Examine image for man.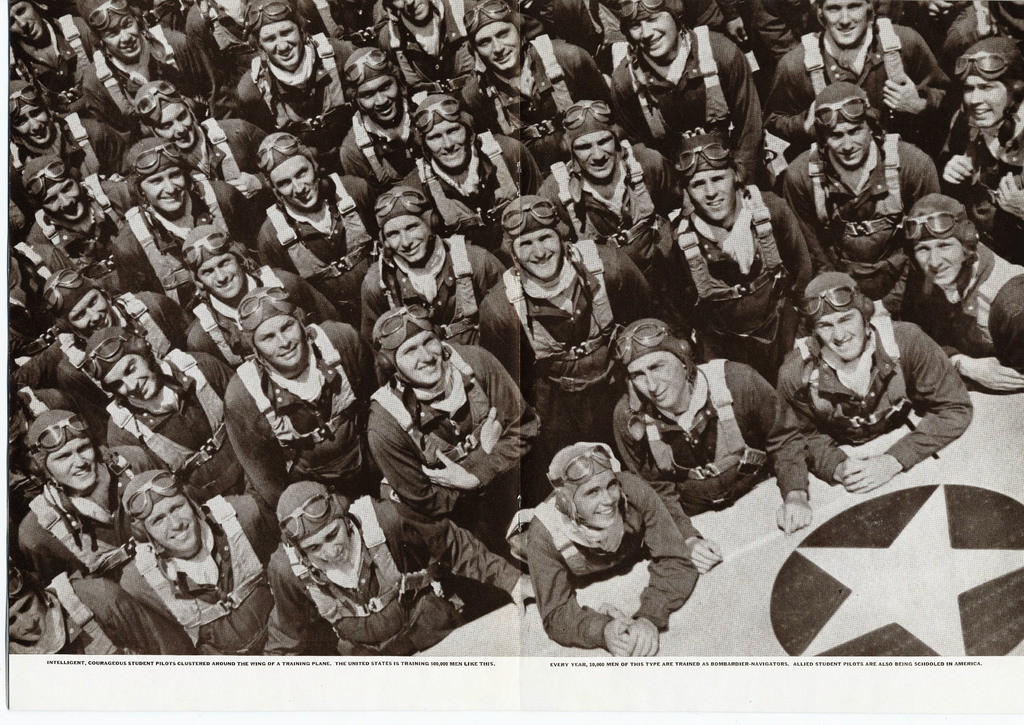
Examination result: [x1=894, y1=189, x2=1023, y2=393].
